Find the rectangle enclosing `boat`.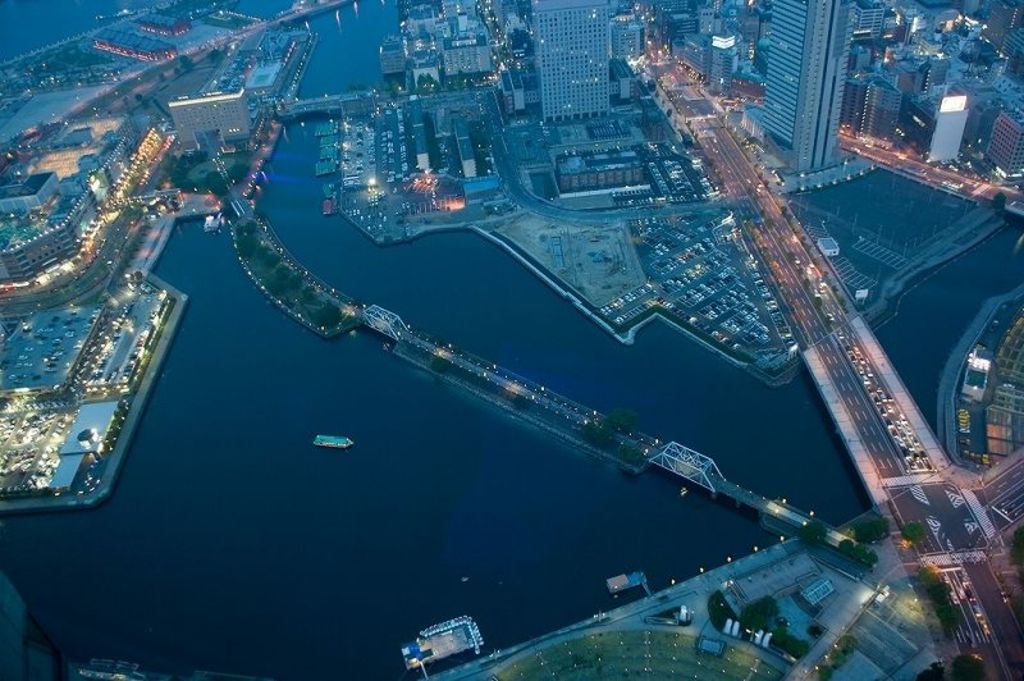
315/431/356/453.
